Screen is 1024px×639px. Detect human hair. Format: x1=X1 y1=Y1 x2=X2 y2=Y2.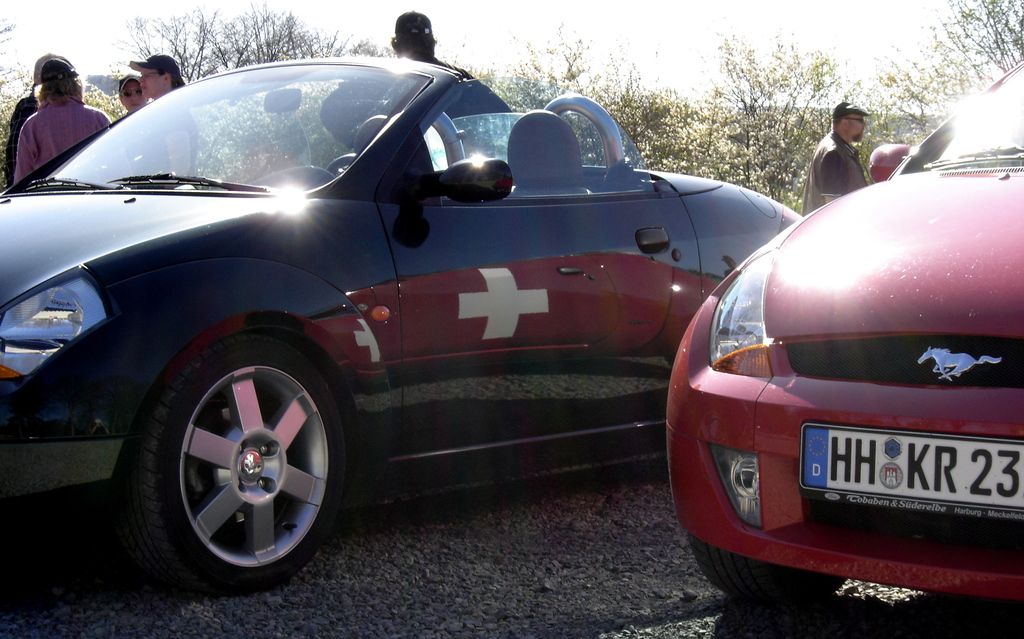
x1=155 y1=67 x2=186 y2=88.
